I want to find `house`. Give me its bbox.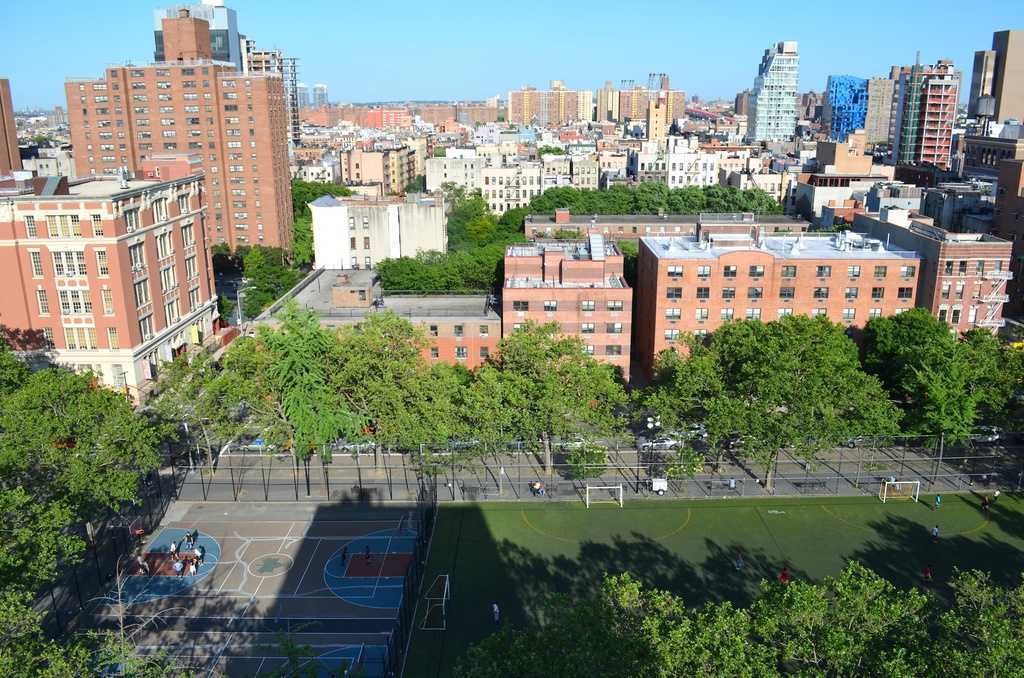
Rect(1, 125, 231, 462).
